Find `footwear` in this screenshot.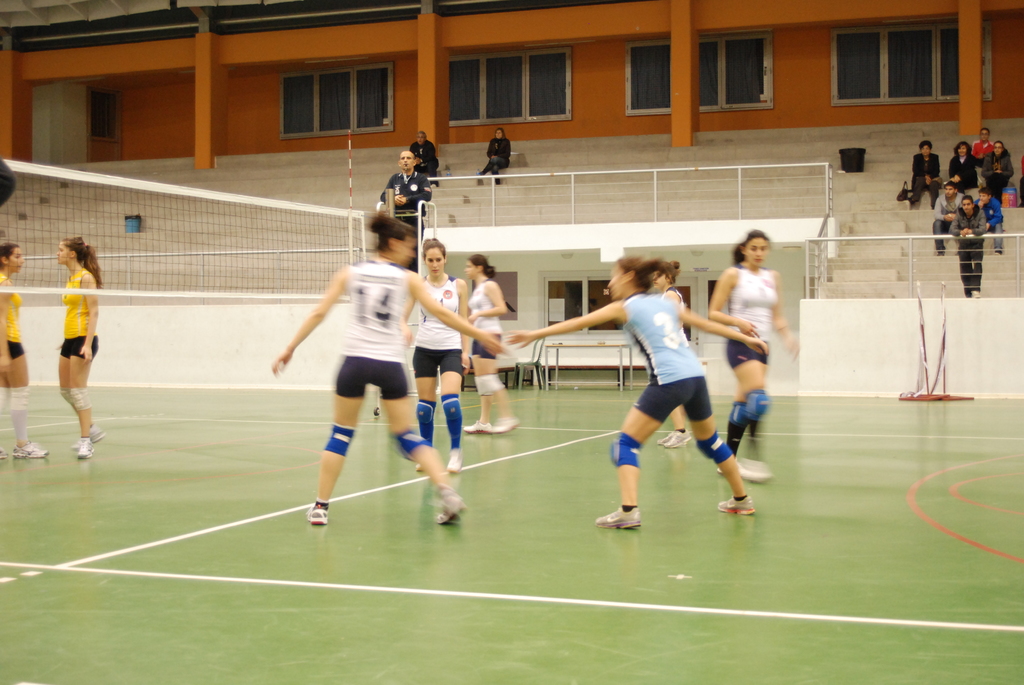
The bounding box for `footwear` is 716:496:756:519.
